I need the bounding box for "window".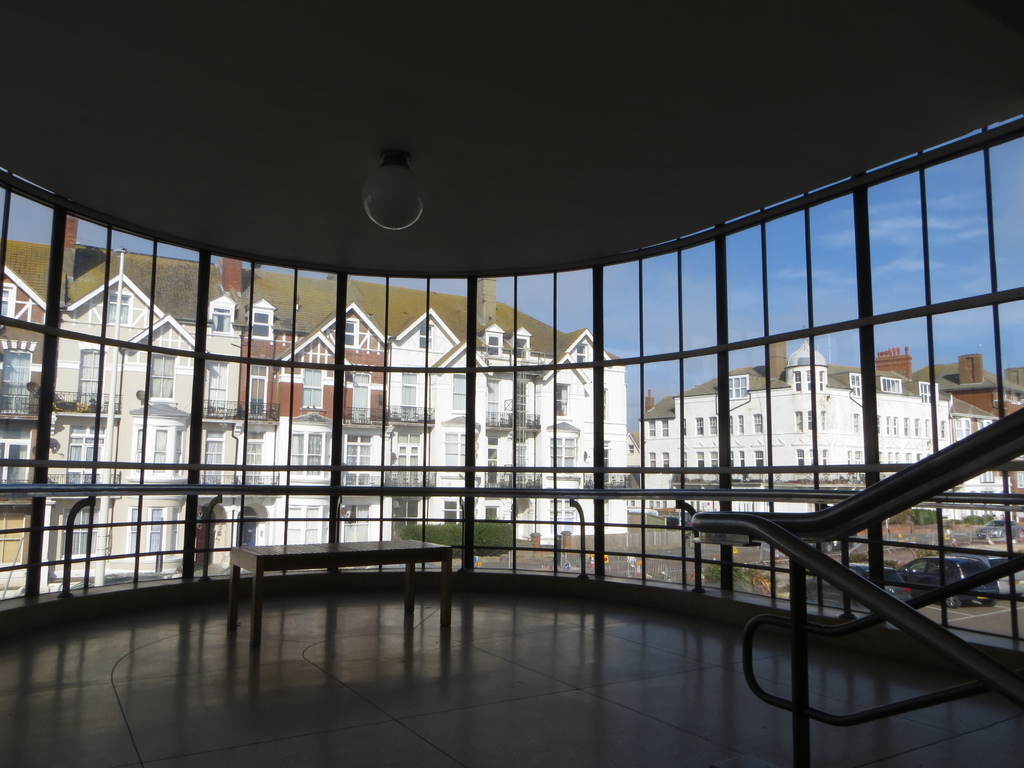
Here it is: [575,344,587,366].
